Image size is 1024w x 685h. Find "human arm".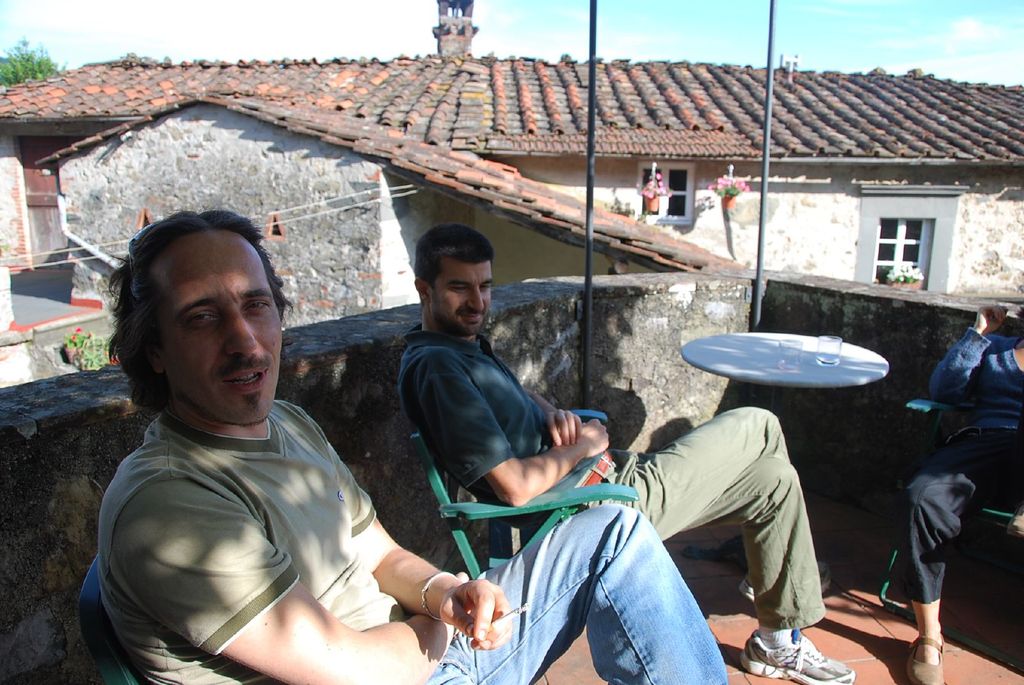
locate(116, 476, 461, 684).
